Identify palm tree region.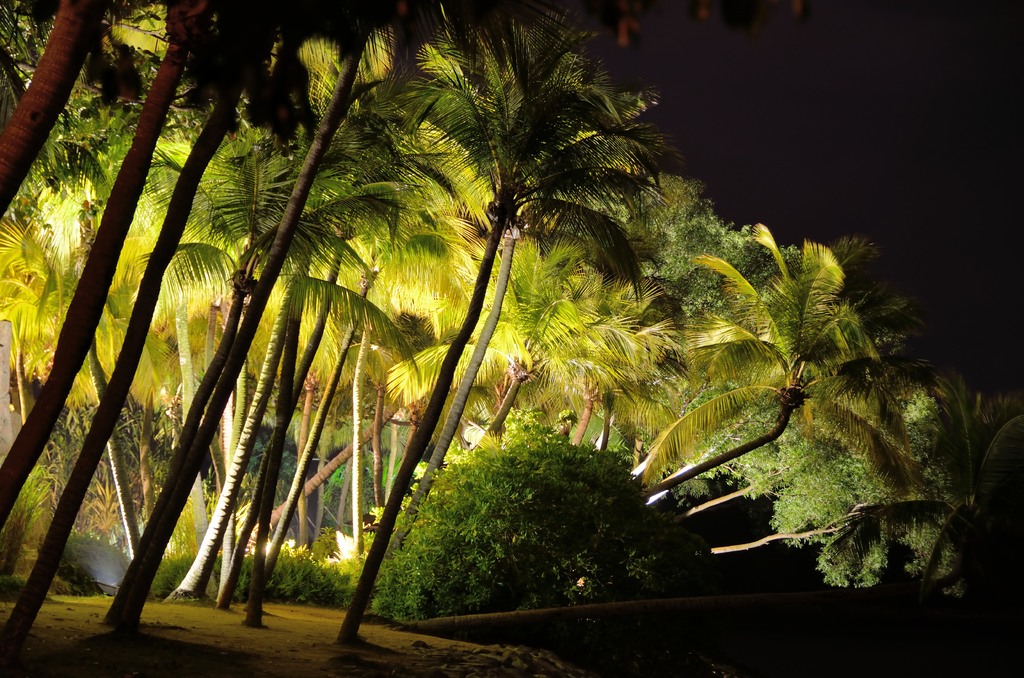
Region: pyautogui.locateOnScreen(231, 91, 378, 650).
